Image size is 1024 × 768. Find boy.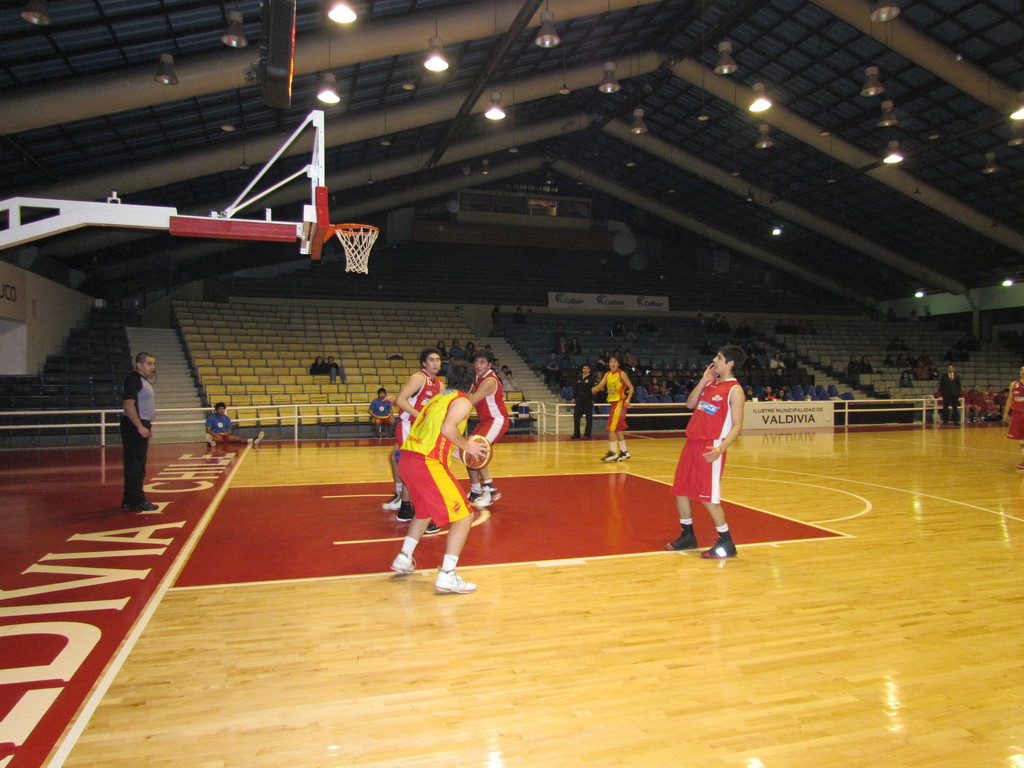
pyautogui.locateOnScreen(666, 345, 746, 558).
